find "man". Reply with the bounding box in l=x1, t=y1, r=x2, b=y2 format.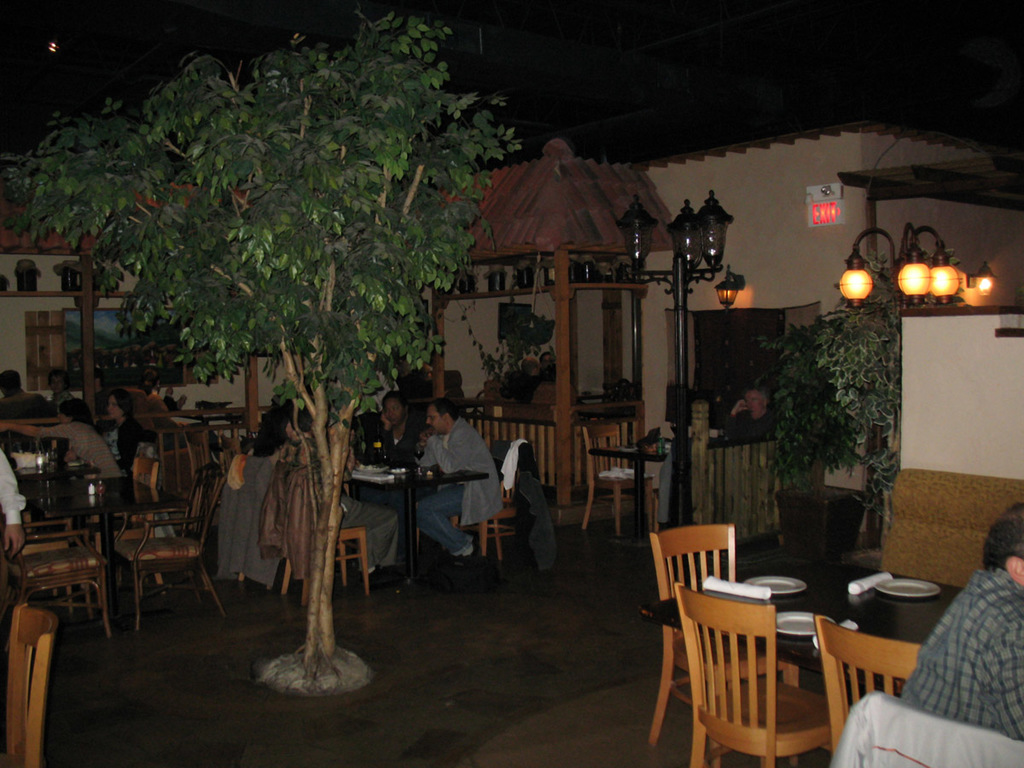
l=399, t=395, r=505, b=589.
